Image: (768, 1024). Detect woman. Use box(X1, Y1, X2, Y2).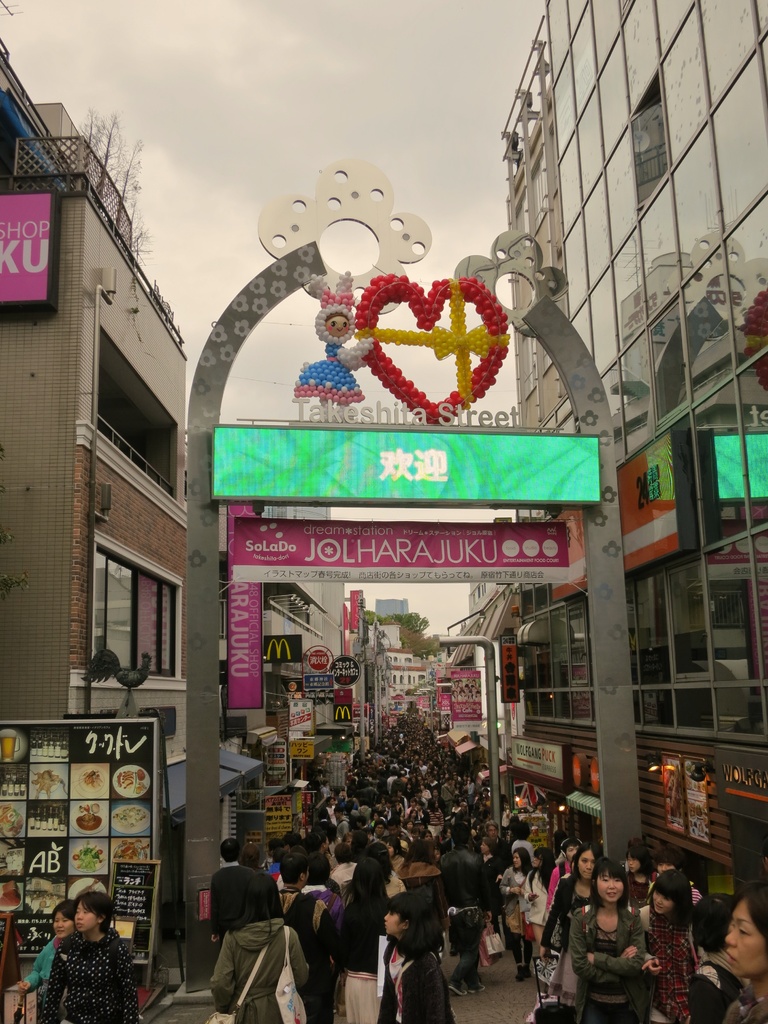
box(493, 843, 536, 967).
